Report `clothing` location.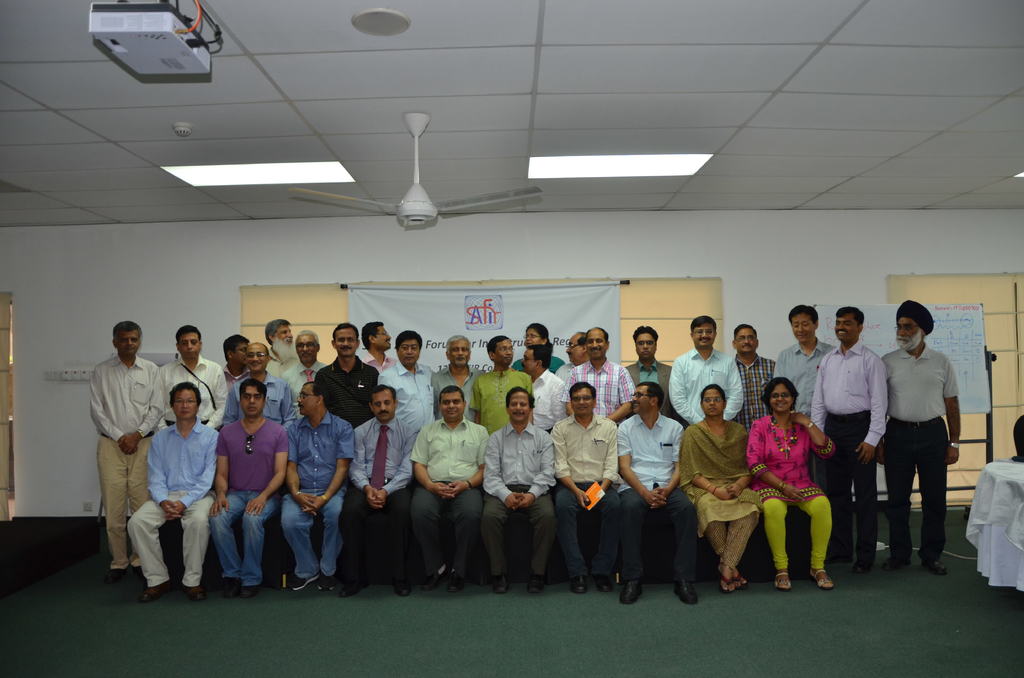
Report: (353, 414, 414, 582).
